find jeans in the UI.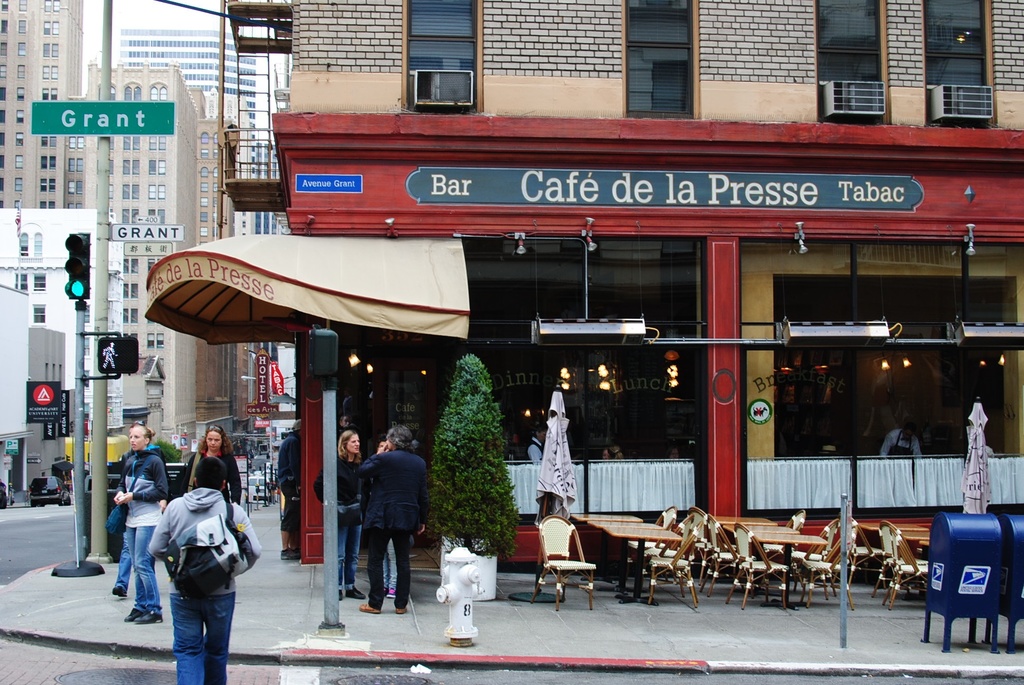
UI element at {"left": 152, "top": 565, "right": 235, "bottom": 679}.
